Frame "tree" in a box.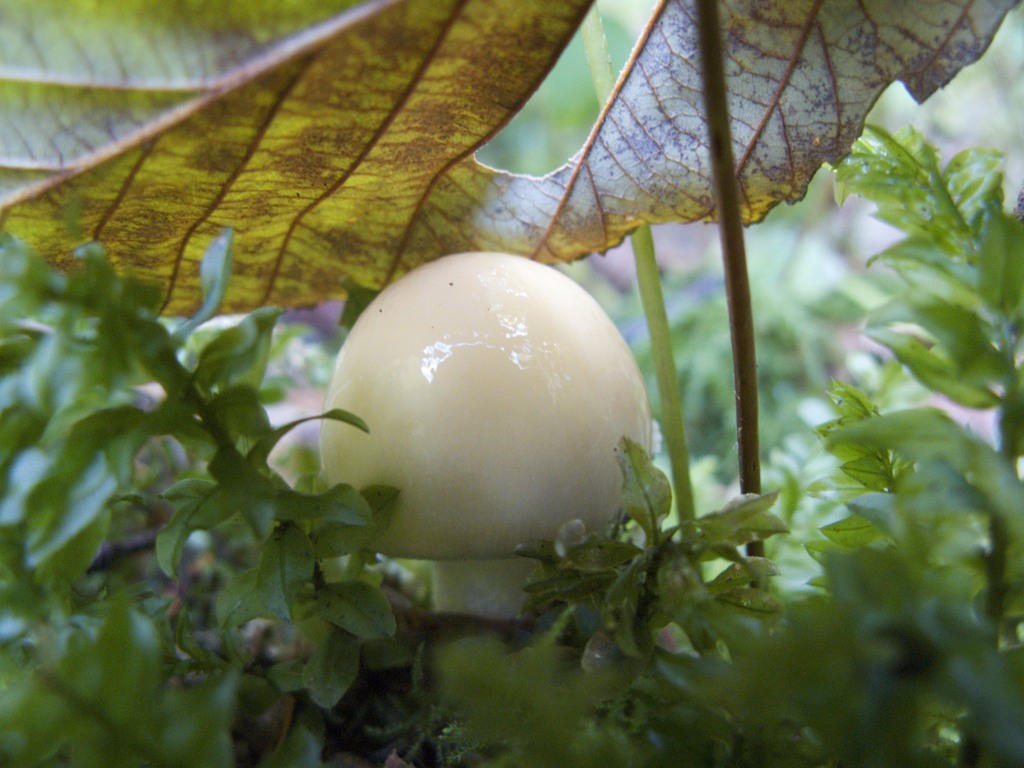
<bbox>0, 0, 1023, 767</bbox>.
